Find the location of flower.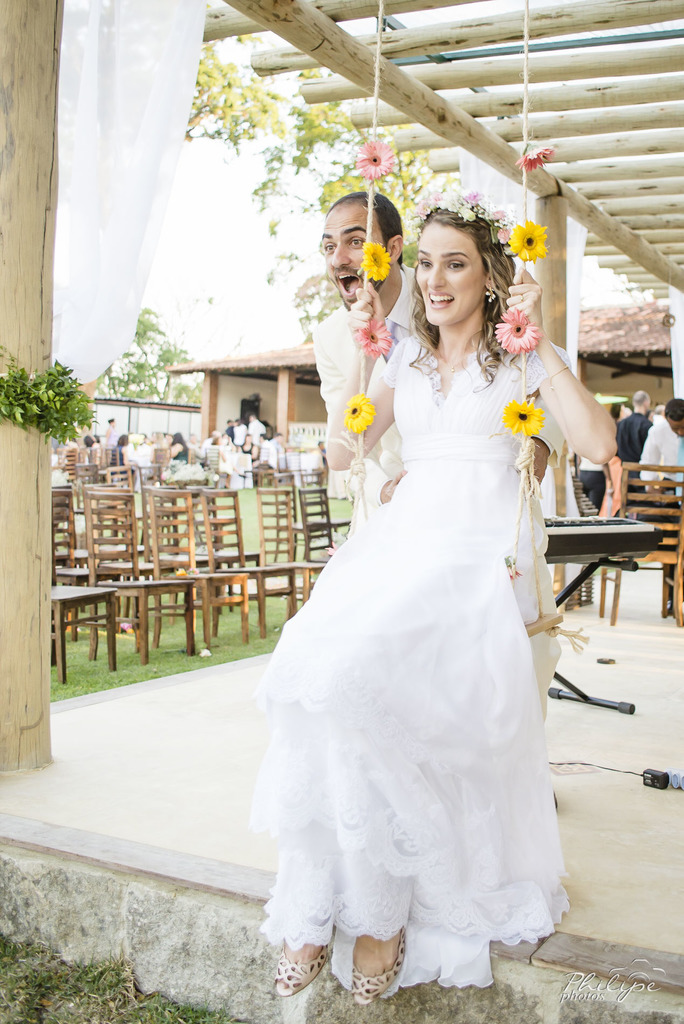
Location: (359, 241, 395, 284).
